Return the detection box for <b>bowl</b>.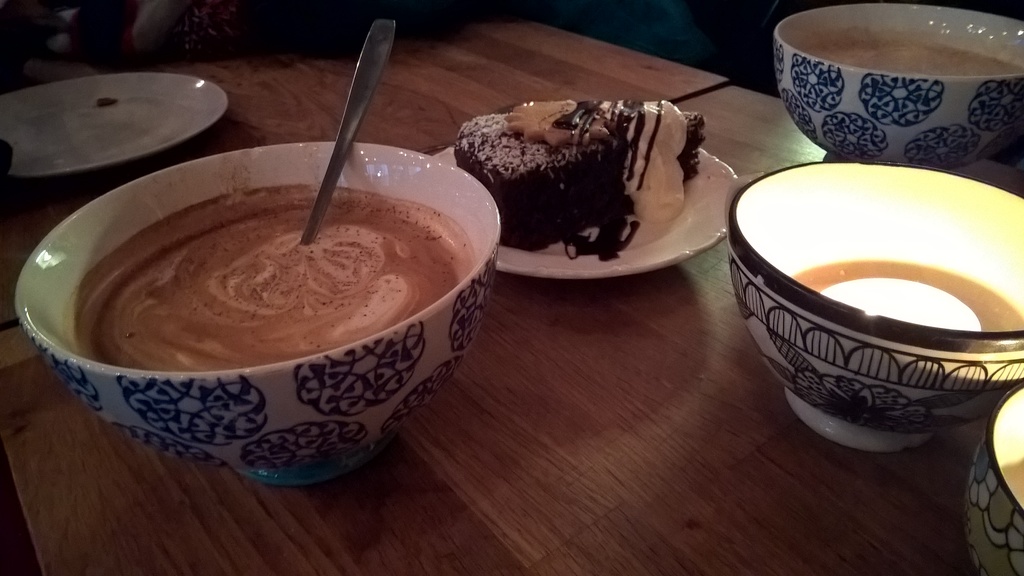
bbox=(963, 386, 1023, 575).
